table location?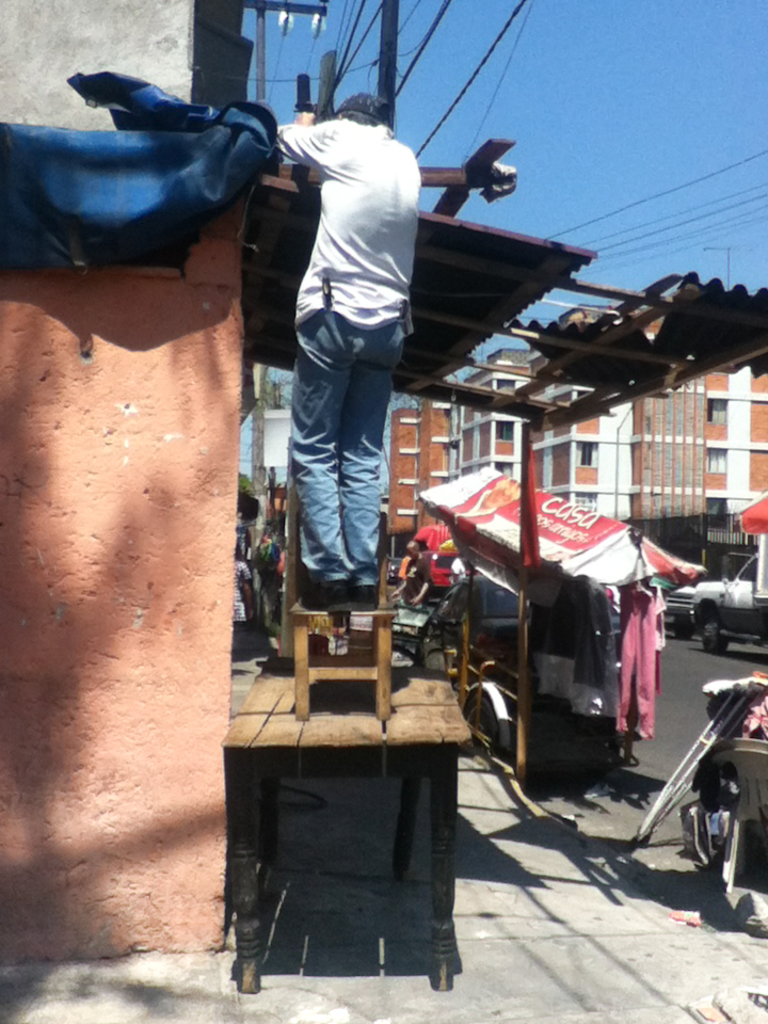
x1=212, y1=612, x2=485, y2=967
